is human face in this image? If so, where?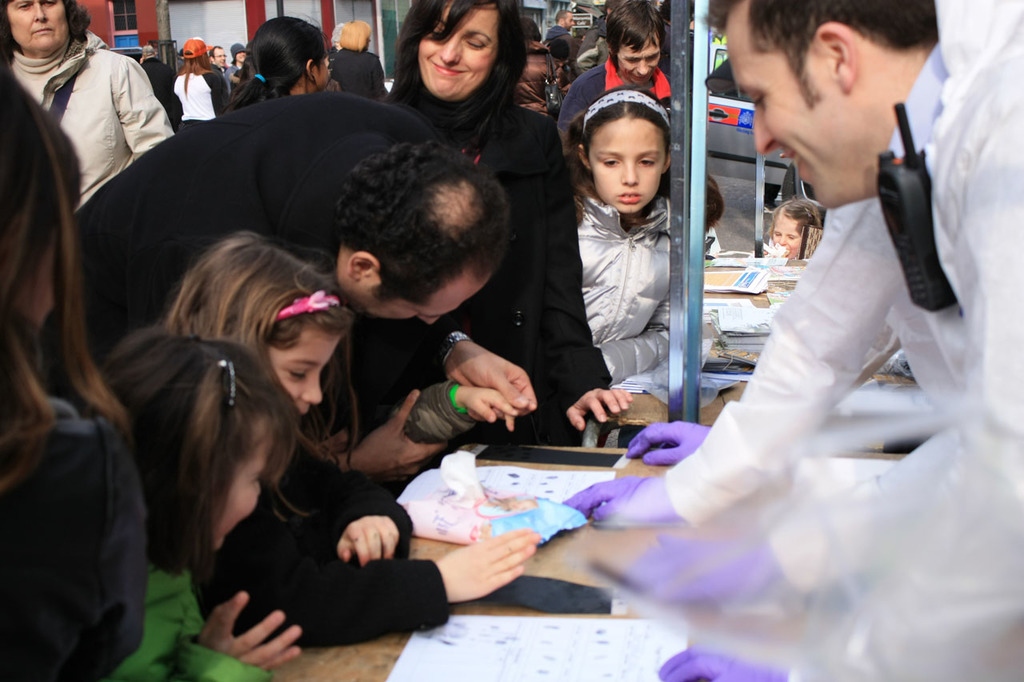
Yes, at 9,0,70,54.
